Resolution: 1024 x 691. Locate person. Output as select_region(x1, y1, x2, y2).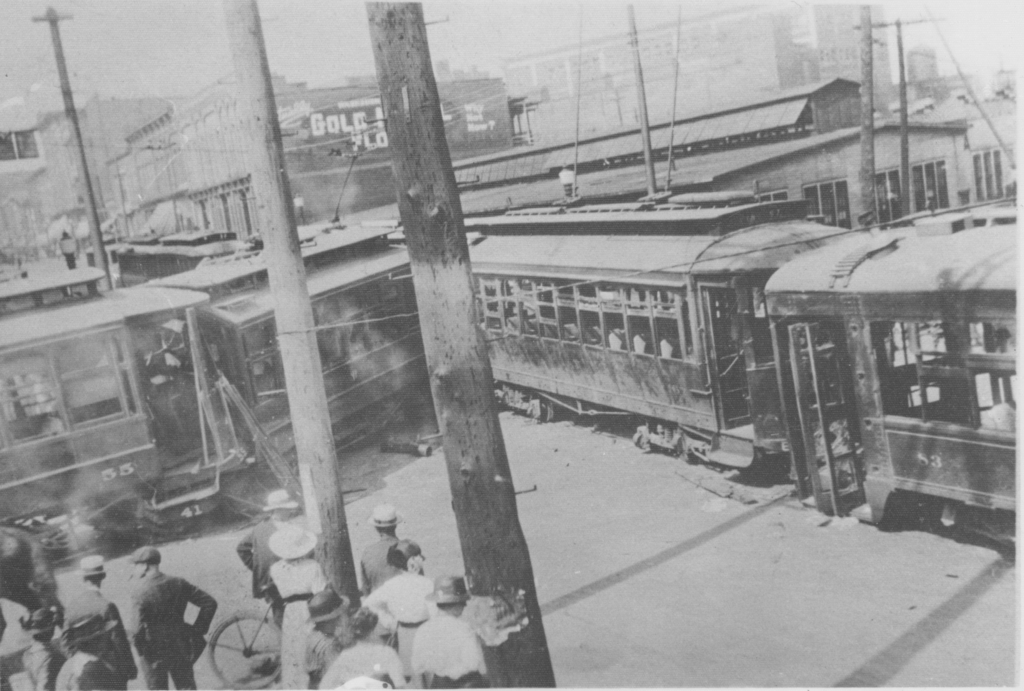
select_region(7, 599, 60, 690).
